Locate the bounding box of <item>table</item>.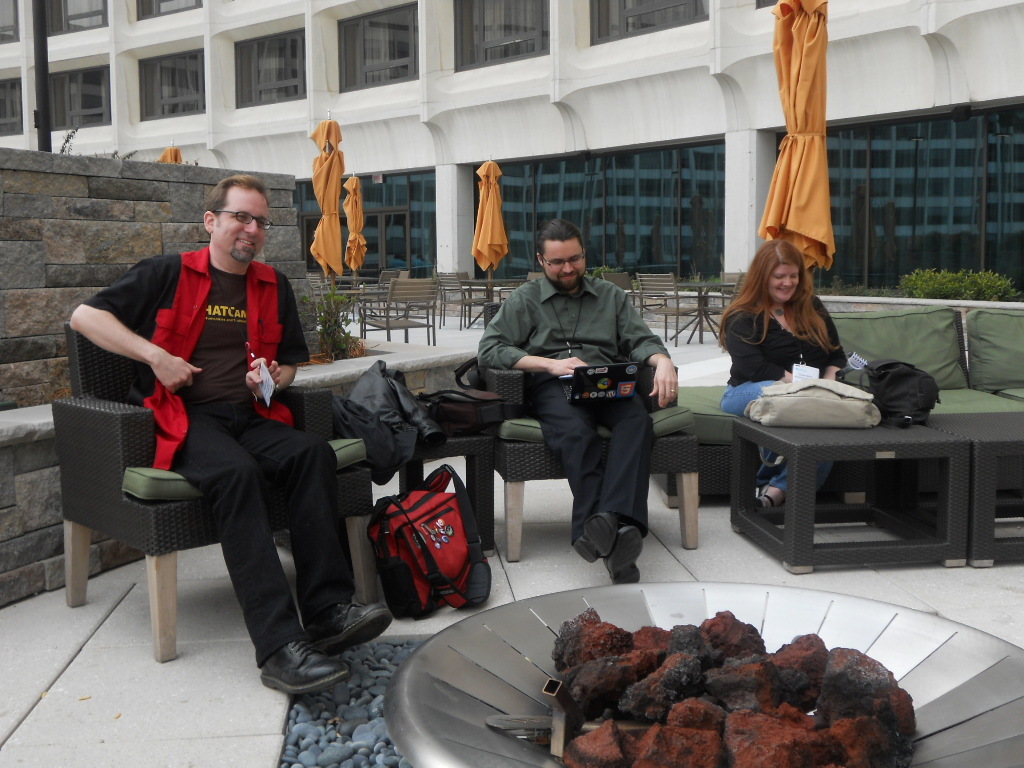
Bounding box: pyautogui.locateOnScreen(735, 419, 968, 573).
